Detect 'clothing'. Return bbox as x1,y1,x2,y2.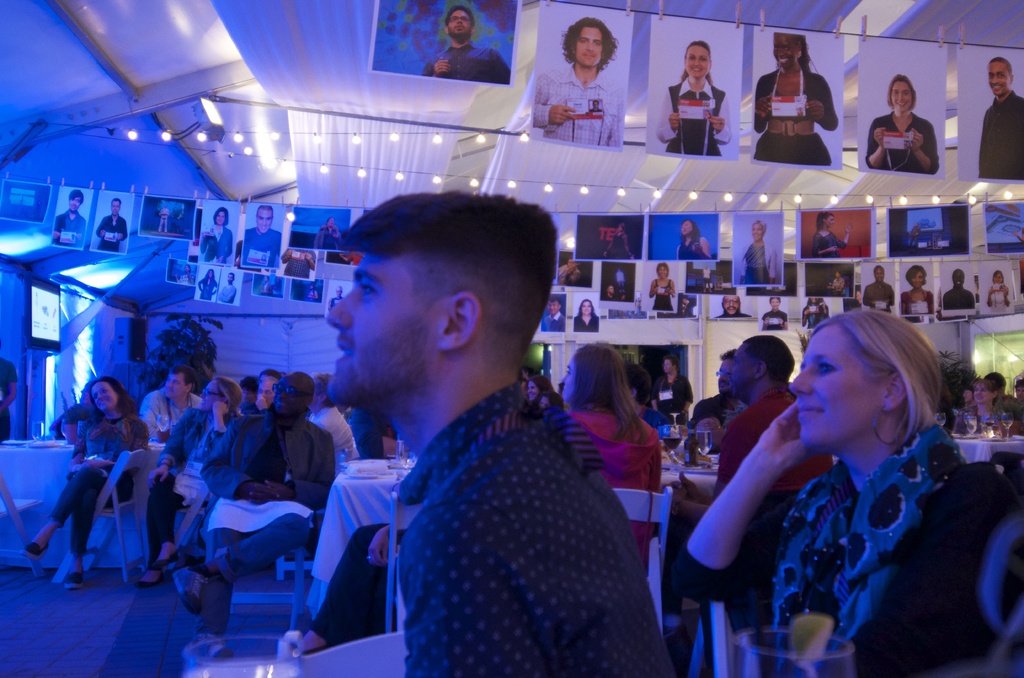
721,305,748,321.
